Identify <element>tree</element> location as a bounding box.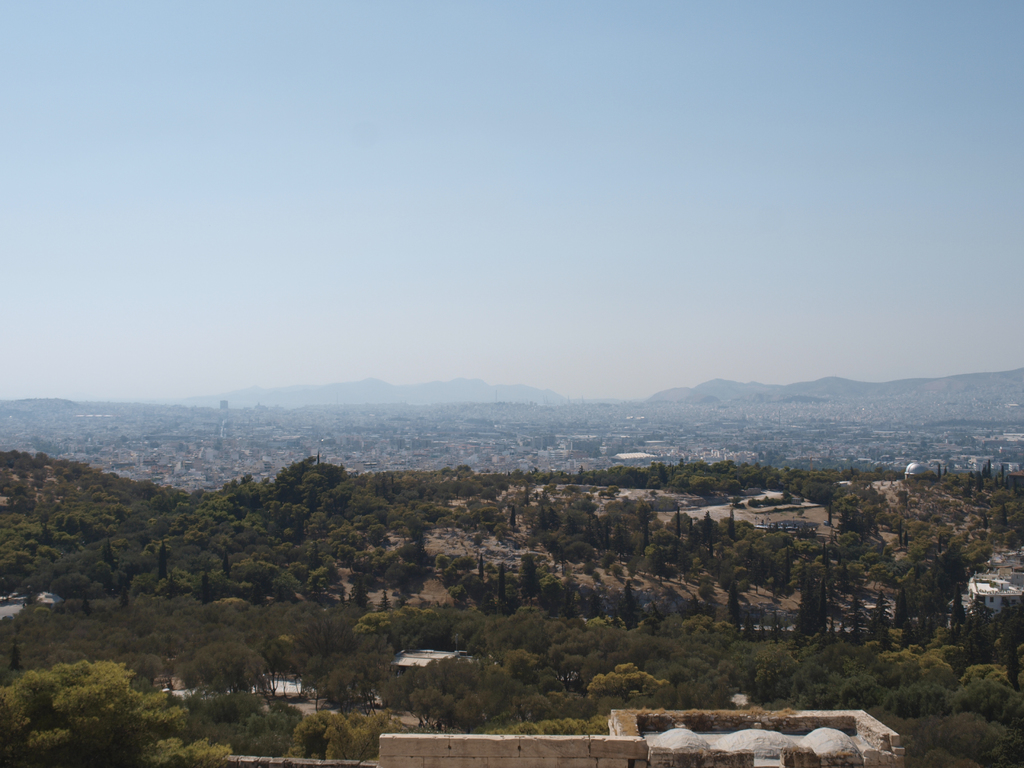
region(957, 676, 1023, 719).
